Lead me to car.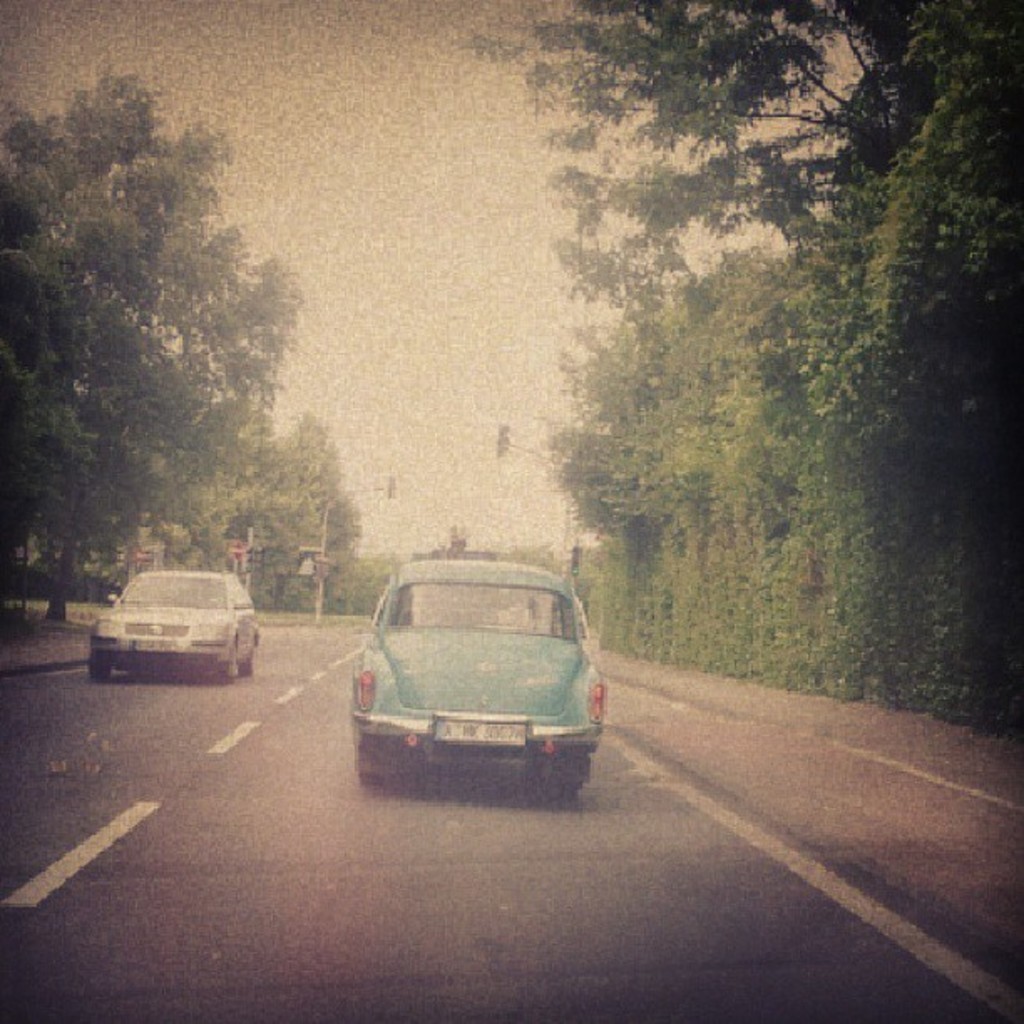
Lead to x1=335, y1=556, x2=609, y2=810.
